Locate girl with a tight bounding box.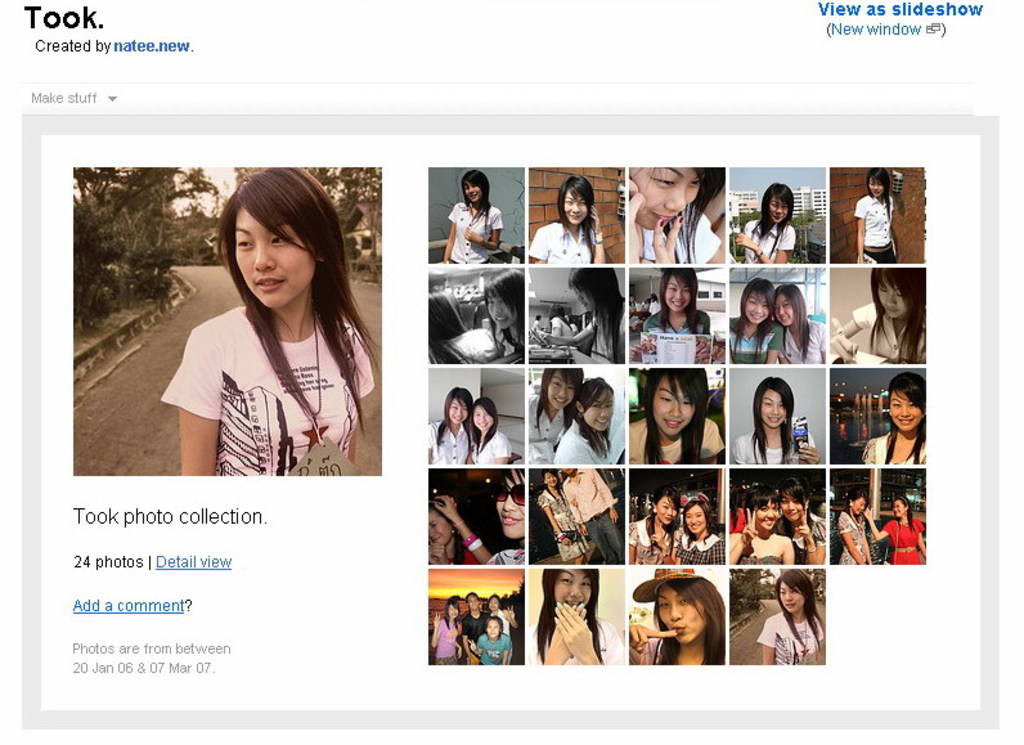
Rect(471, 395, 508, 466).
